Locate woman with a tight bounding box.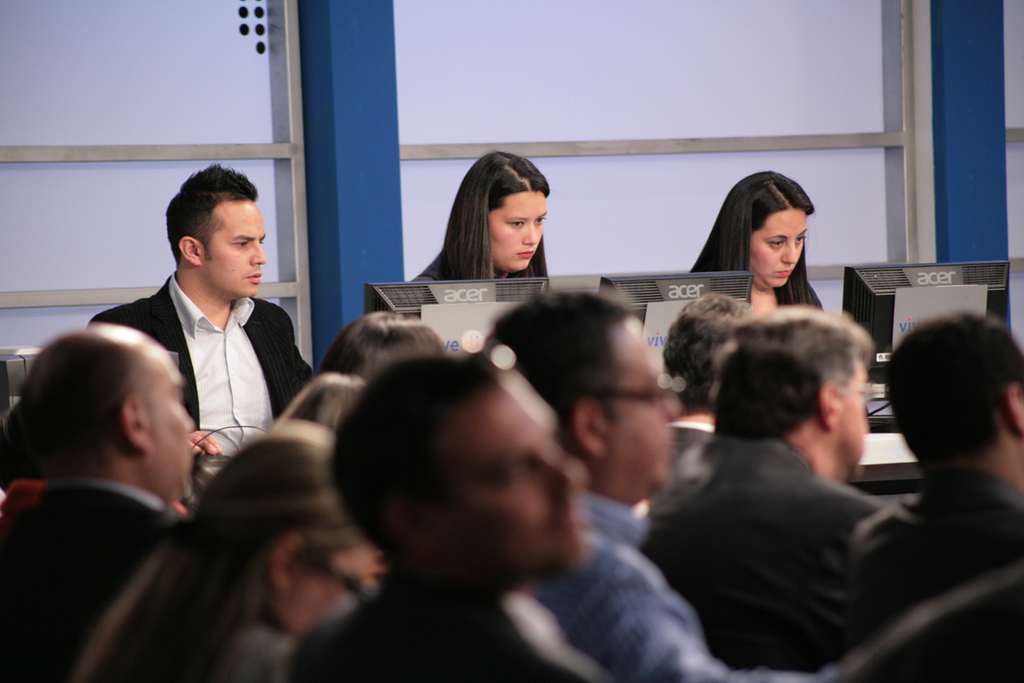
pyautogui.locateOnScreen(318, 309, 446, 386).
